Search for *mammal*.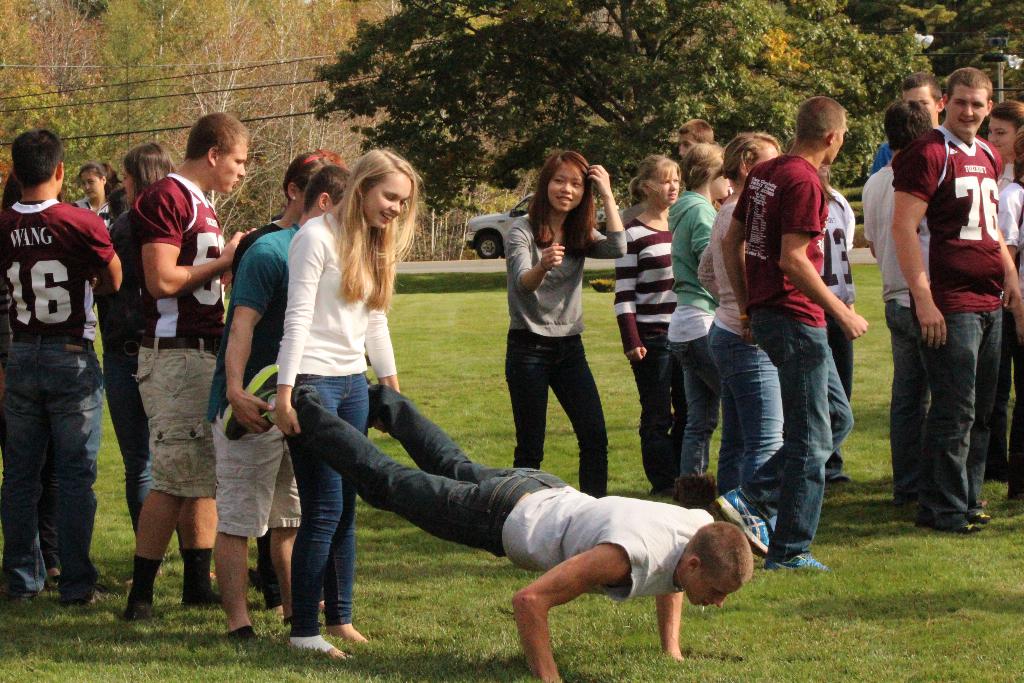
Found at (x1=665, y1=135, x2=735, y2=475).
